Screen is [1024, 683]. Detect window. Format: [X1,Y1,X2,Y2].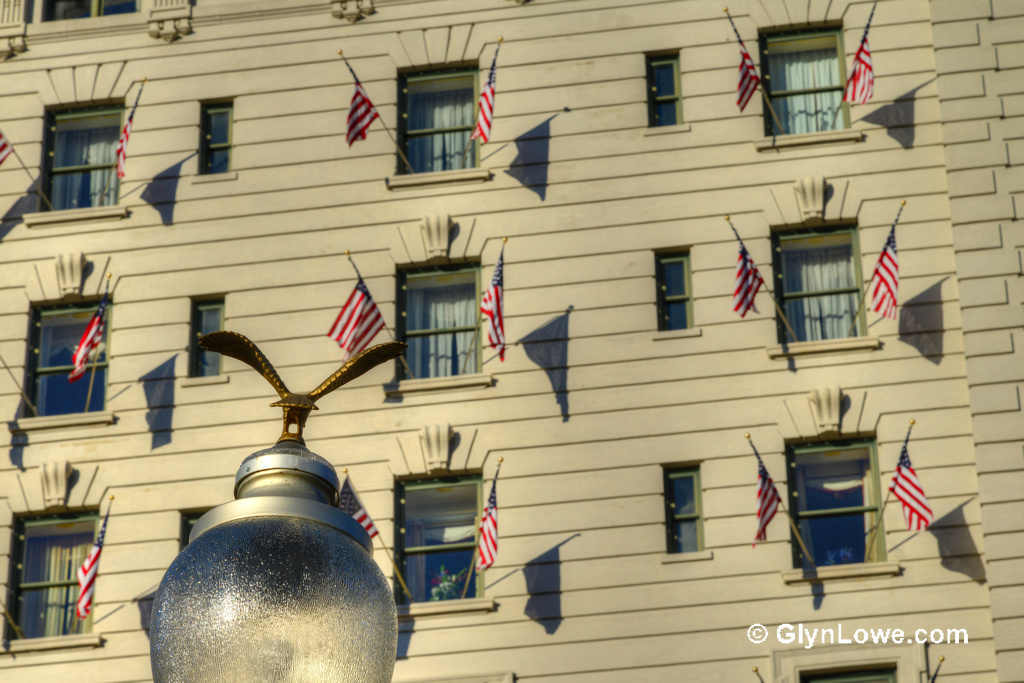
[7,462,110,654].
